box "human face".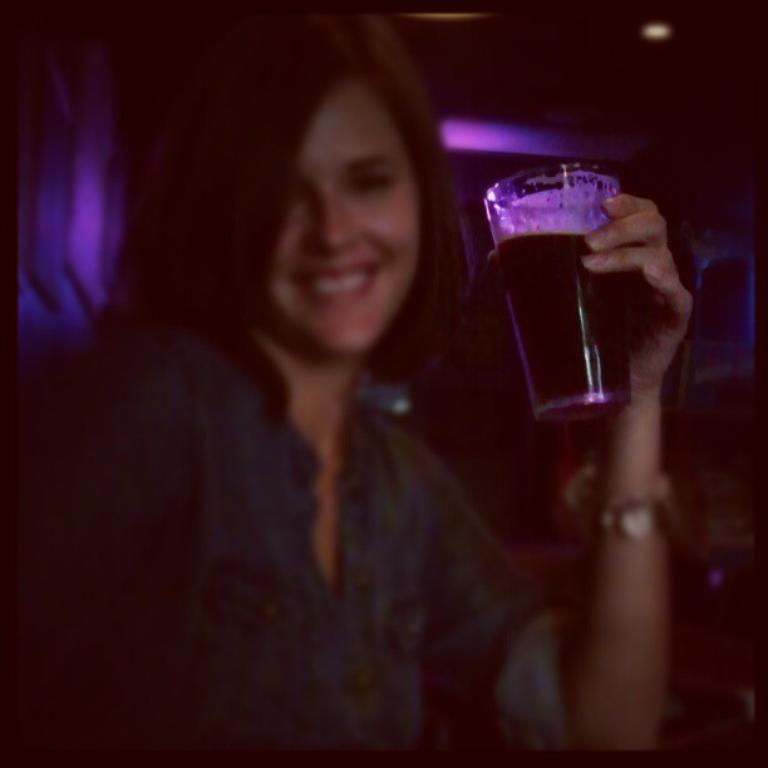
<bbox>261, 75, 415, 348</bbox>.
